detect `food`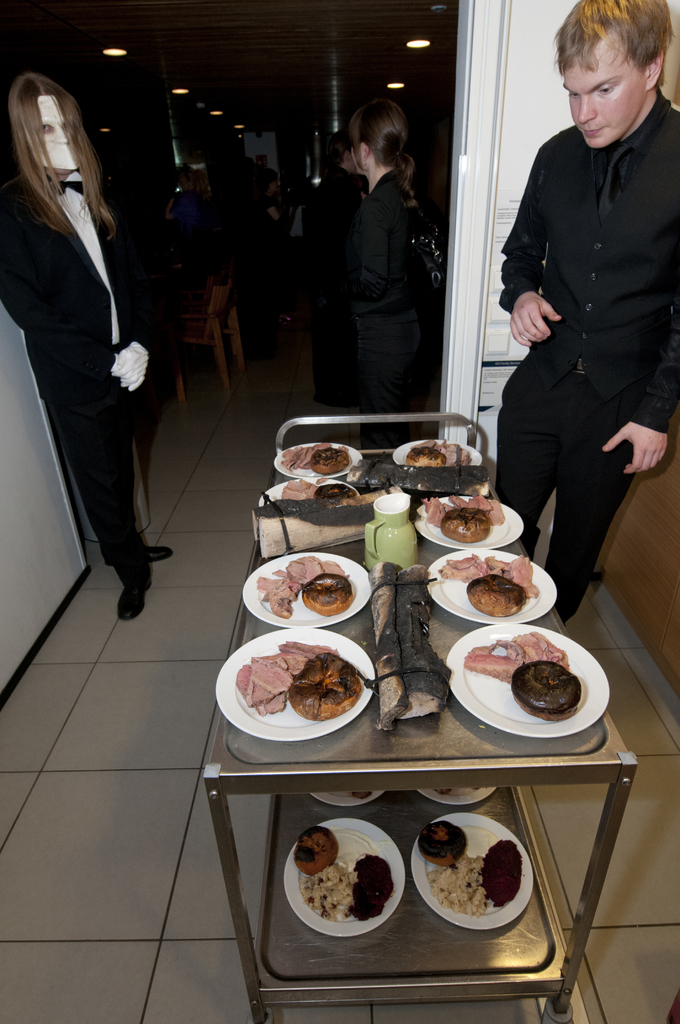
box(348, 852, 394, 923)
